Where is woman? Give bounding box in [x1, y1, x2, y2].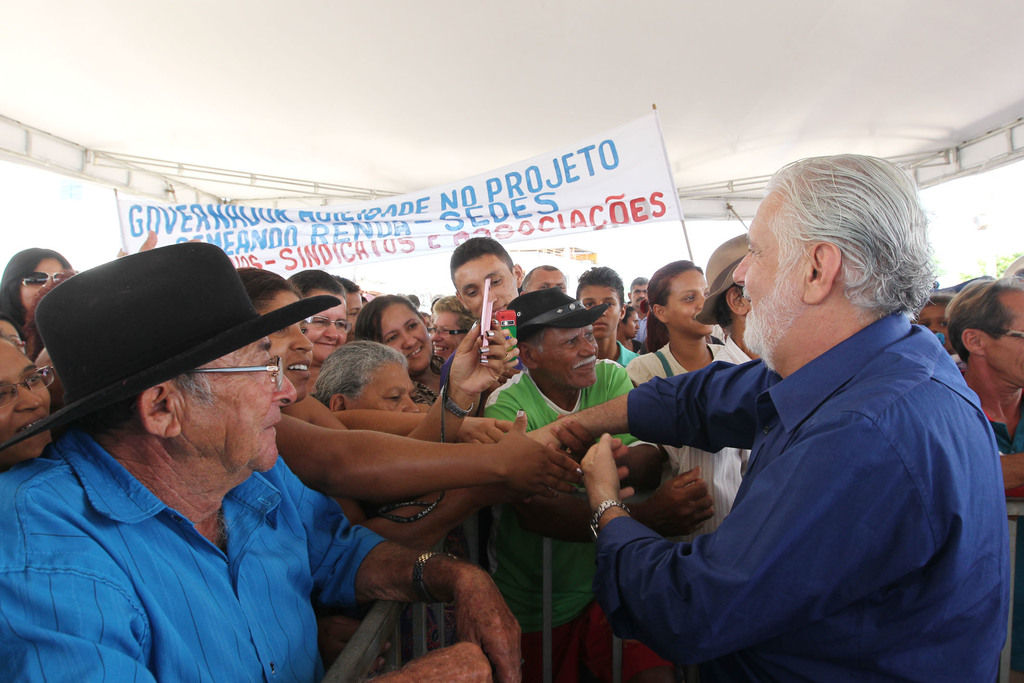
[420, 292, 484, 372].
